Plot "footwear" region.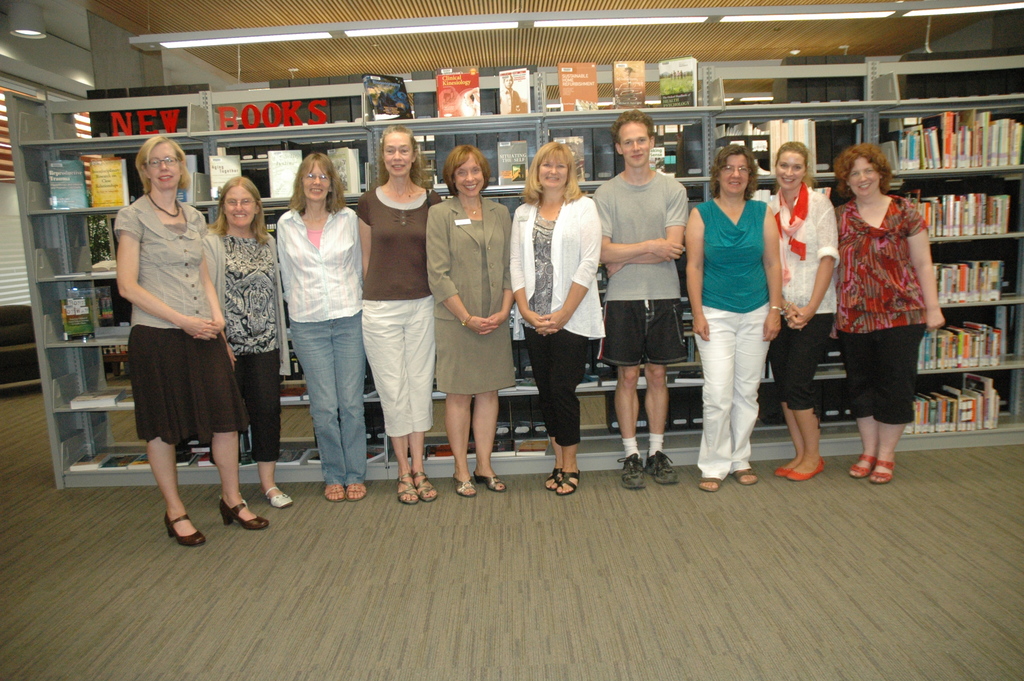
Plotted at box=[450, 479, 479, 498].
